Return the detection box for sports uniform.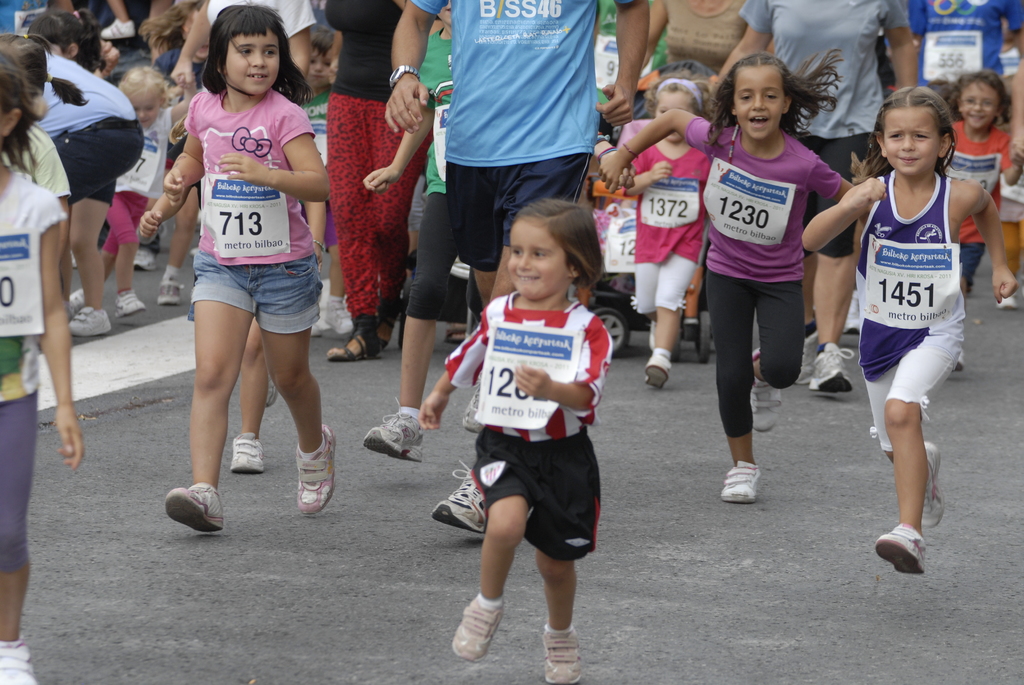
(left=156, top=92, right=332, bottom=535).
